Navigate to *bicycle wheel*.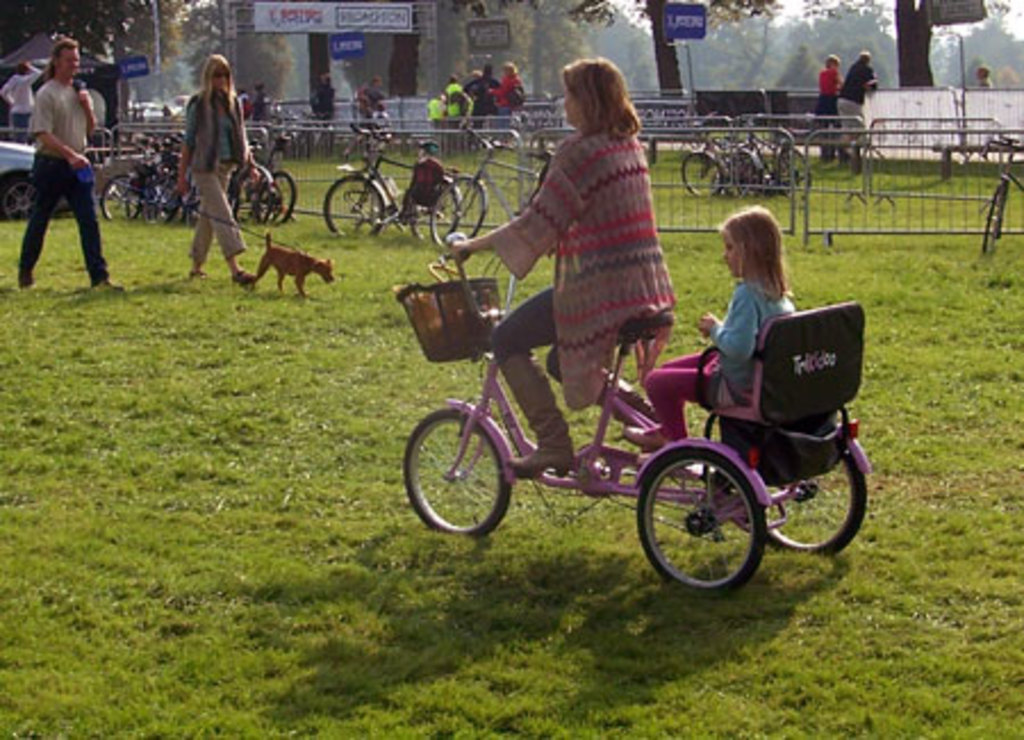
Navigation target: {"left": 983, "top": 178, "right": 1006, "bottom": 257}.
